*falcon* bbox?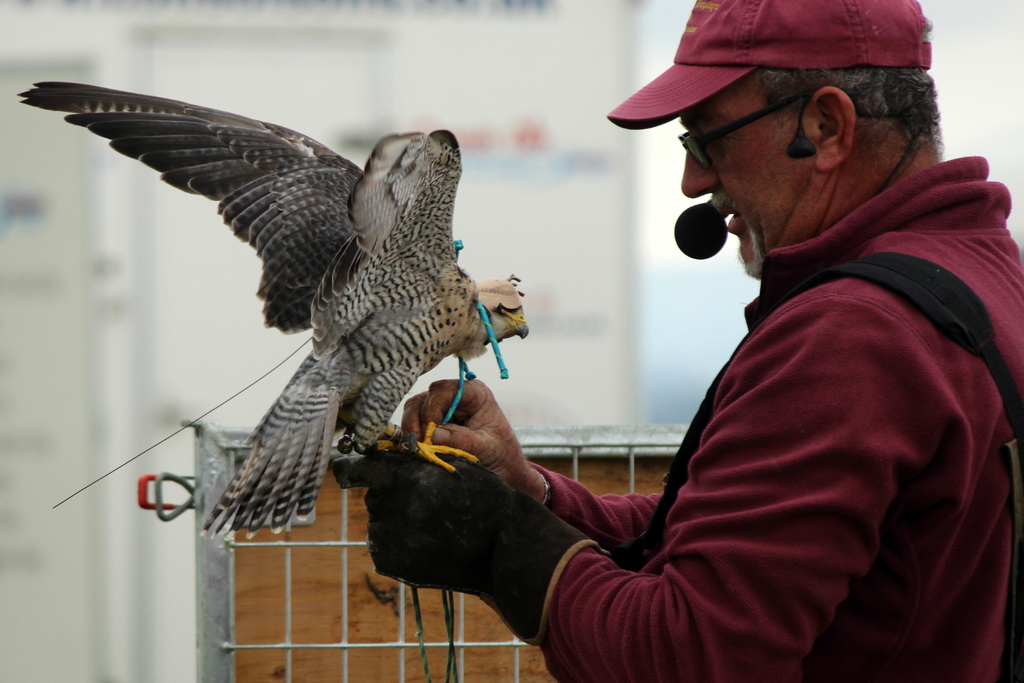
bbox=(10, 79, 532, 546)
